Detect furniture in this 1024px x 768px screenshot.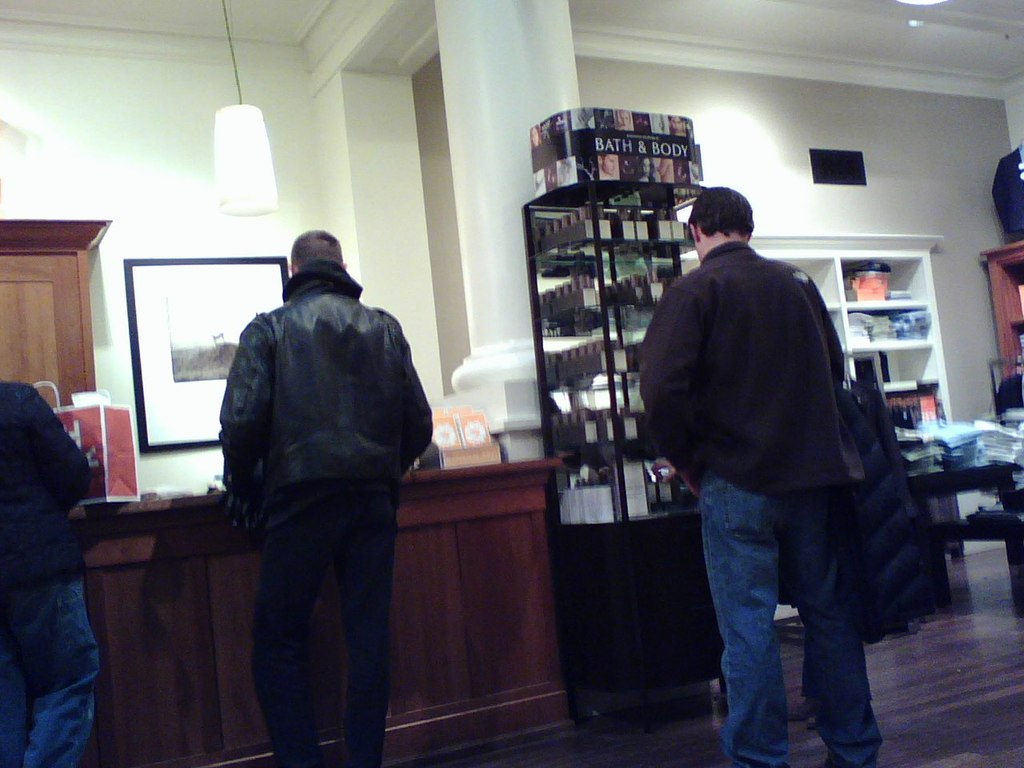
Detection: {"left": 978, "top": 242, "right": 1023, "bottom": 380}.
